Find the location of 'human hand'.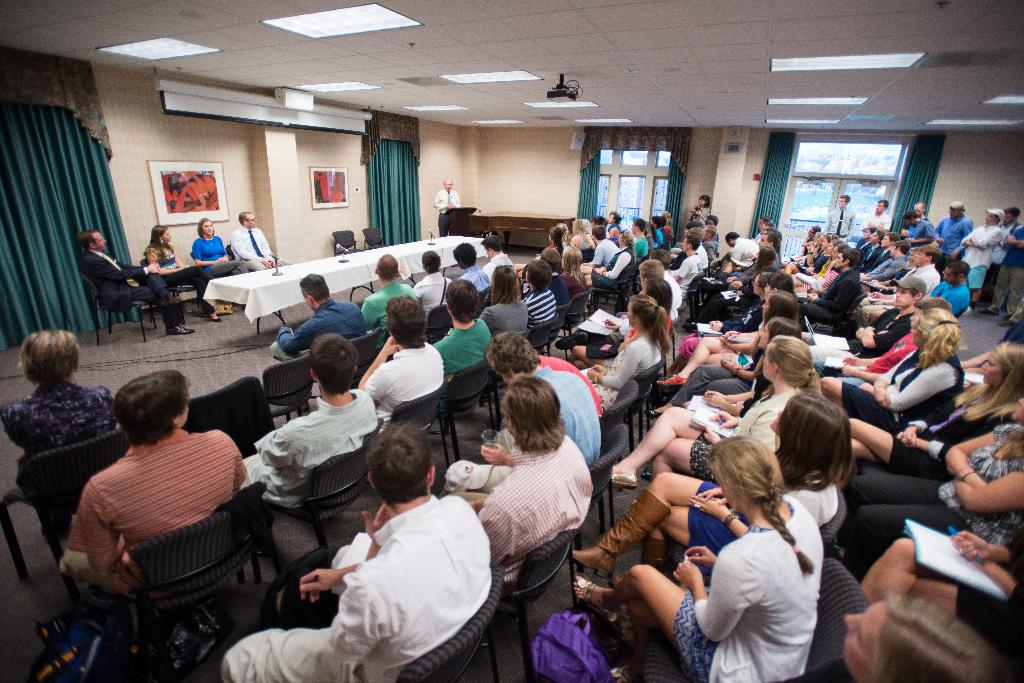
Location: pyautogui.locateOnScreen(380, 335, 402, 357).
